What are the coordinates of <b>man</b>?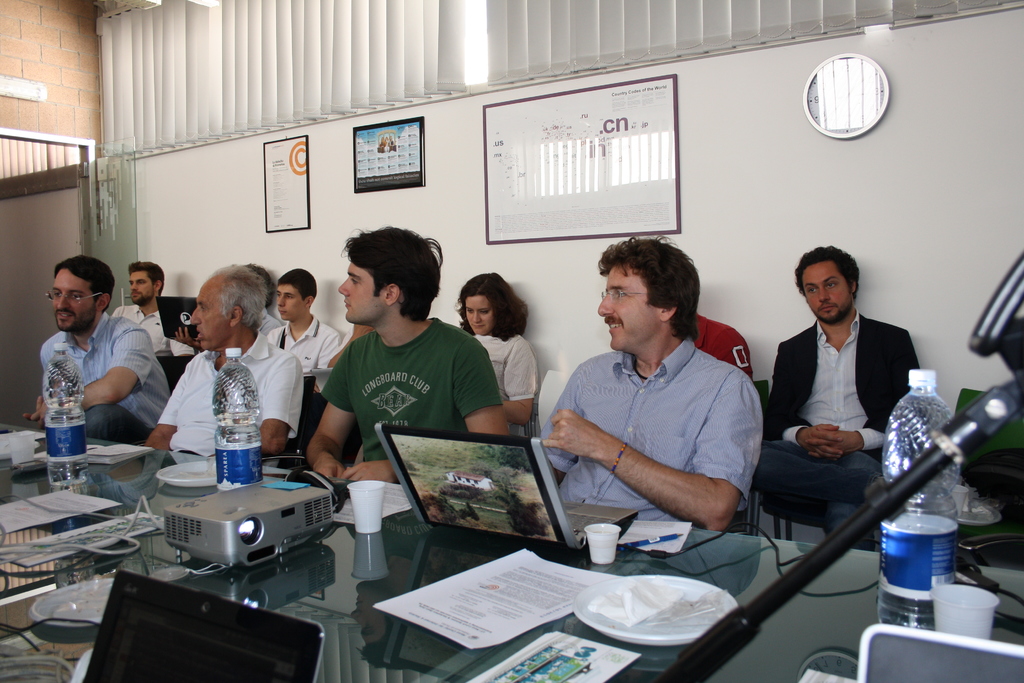
(111, 258, 189, 358).
